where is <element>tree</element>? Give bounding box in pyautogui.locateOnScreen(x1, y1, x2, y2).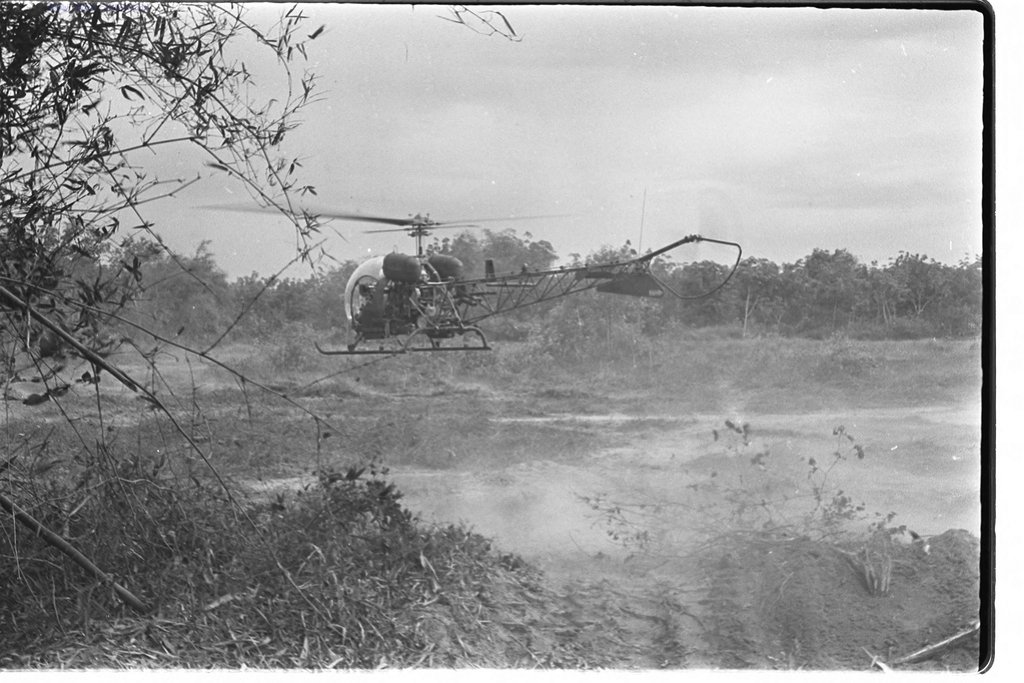
pyautogui.locateOnScreen(650, 252, 748, 331).
